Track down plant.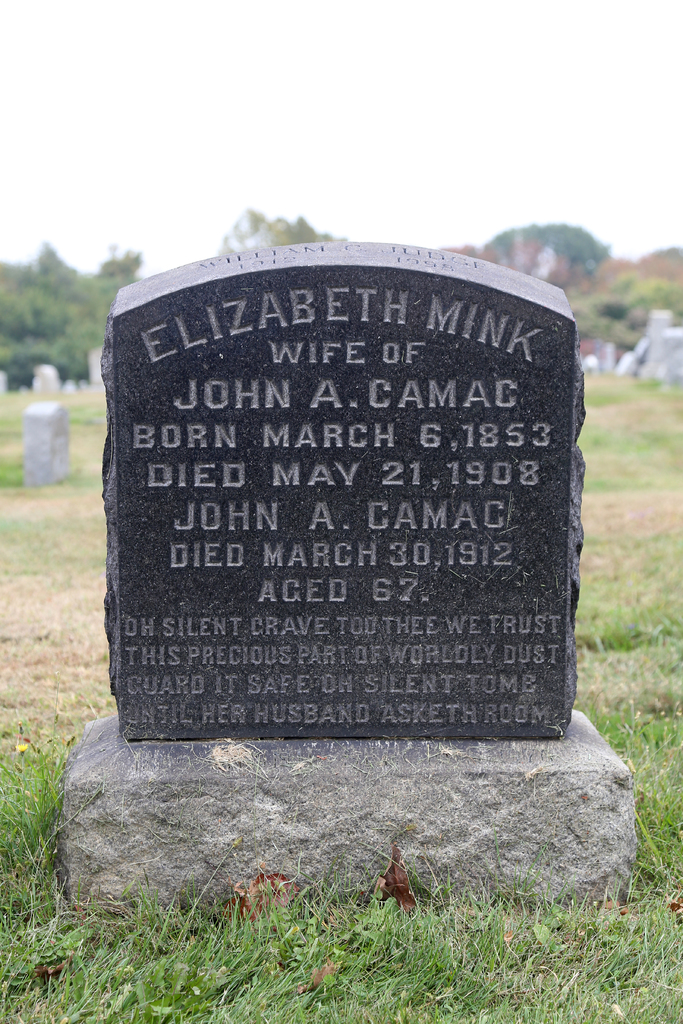
Tracked to 208:863:318:931.
